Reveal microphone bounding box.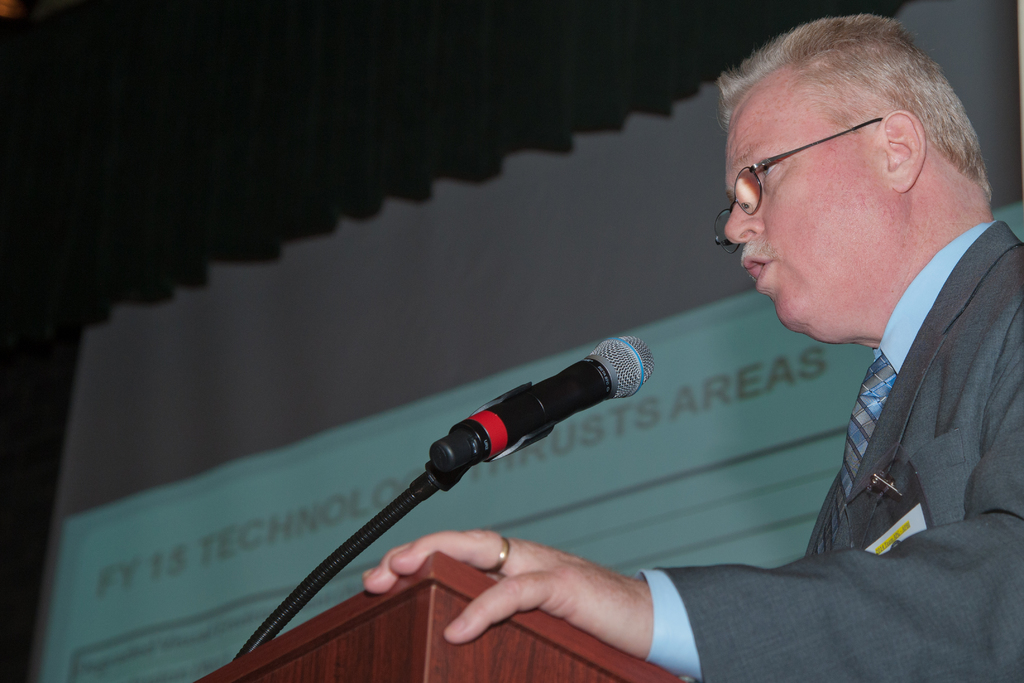
Revealed: crop(422, 330, 660, 500).
